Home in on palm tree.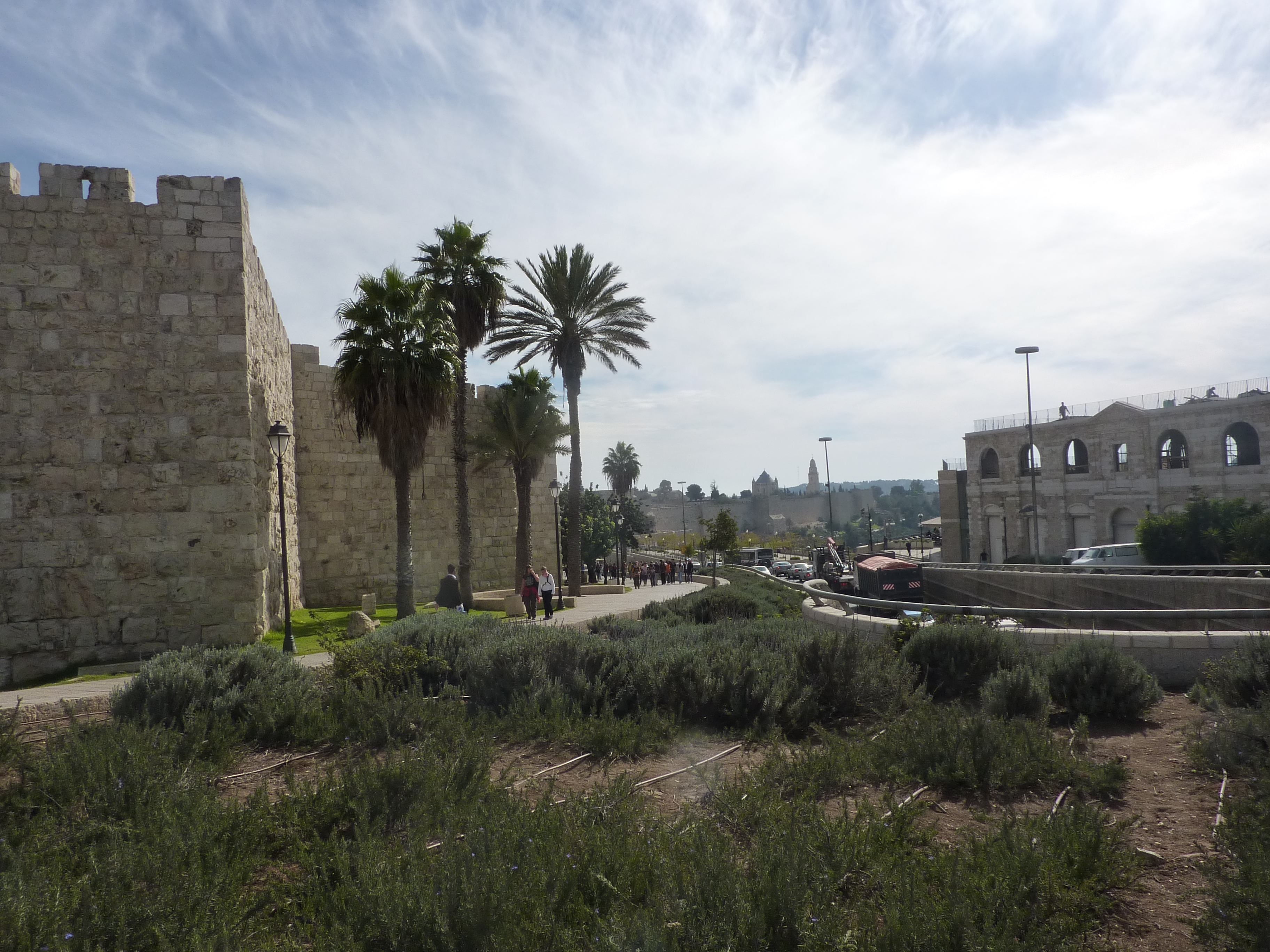
Homed in at Rect(113, 94, 155, 185).
